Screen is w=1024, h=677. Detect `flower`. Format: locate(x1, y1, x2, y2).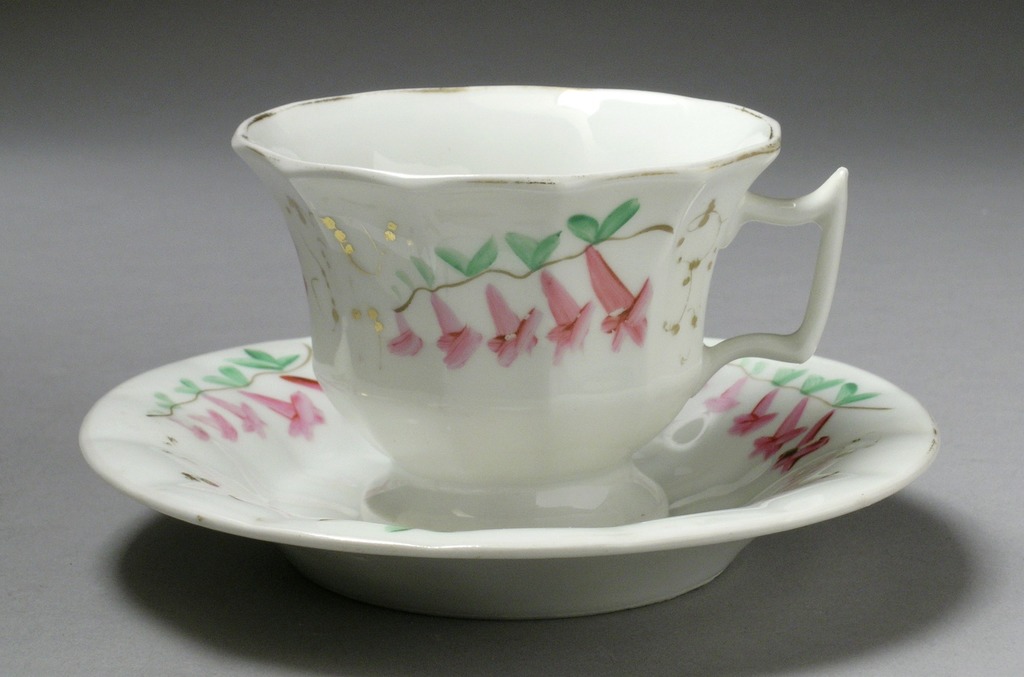
locate(542, 268, 598, 363).
